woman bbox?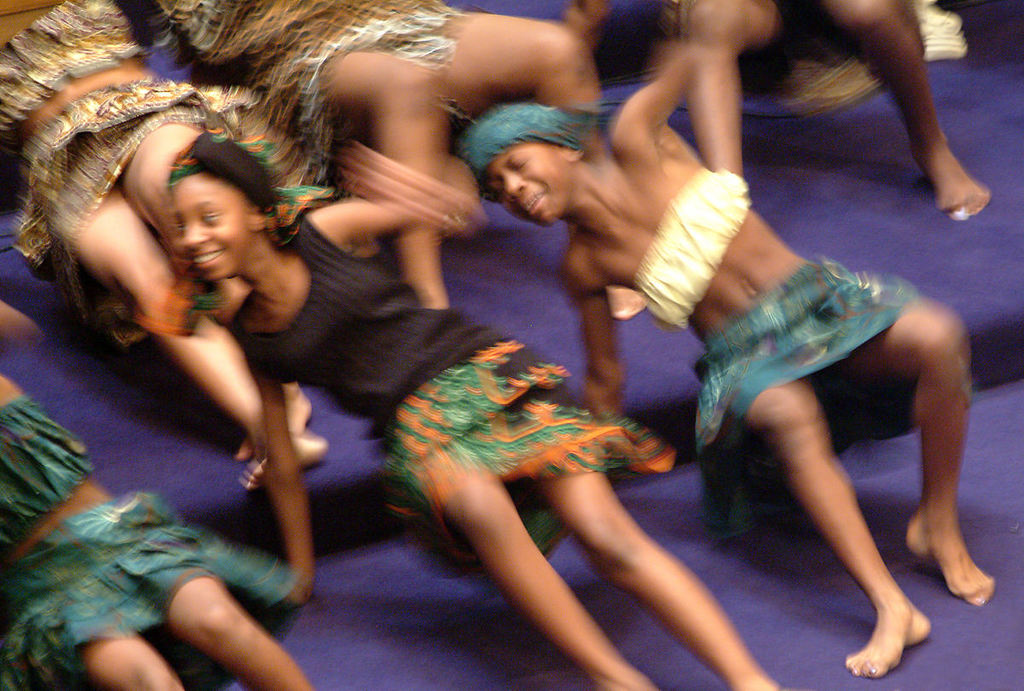
164, 127, 787, 690
